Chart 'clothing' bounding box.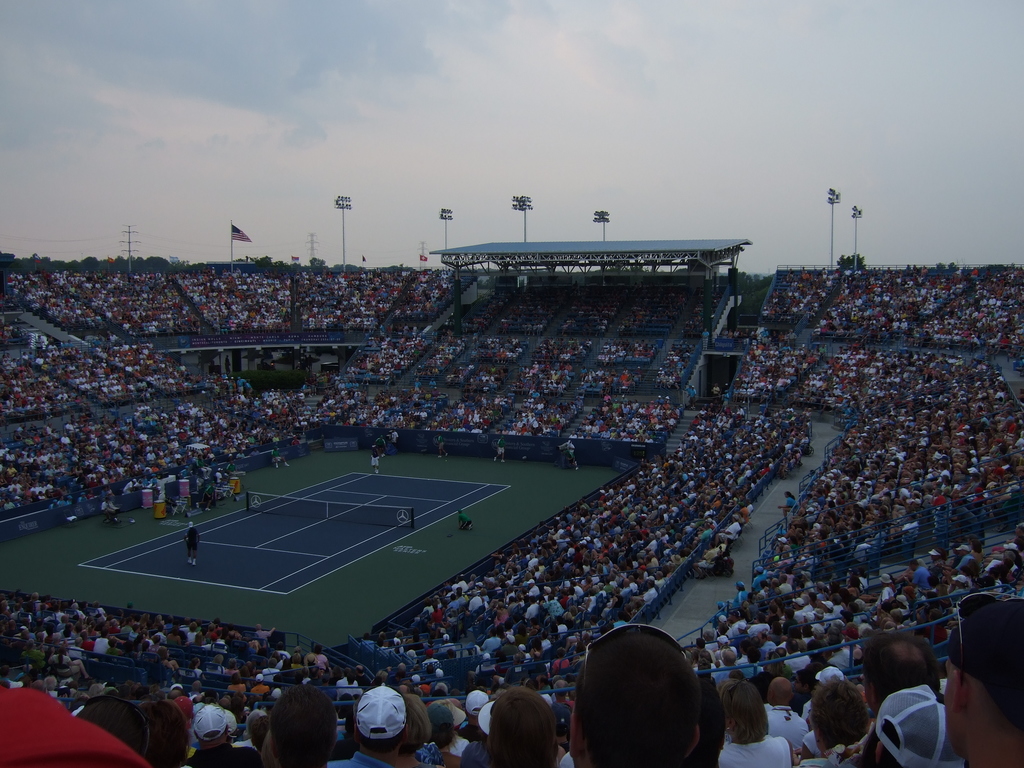
Charted: [228, 684, 243, 691].
